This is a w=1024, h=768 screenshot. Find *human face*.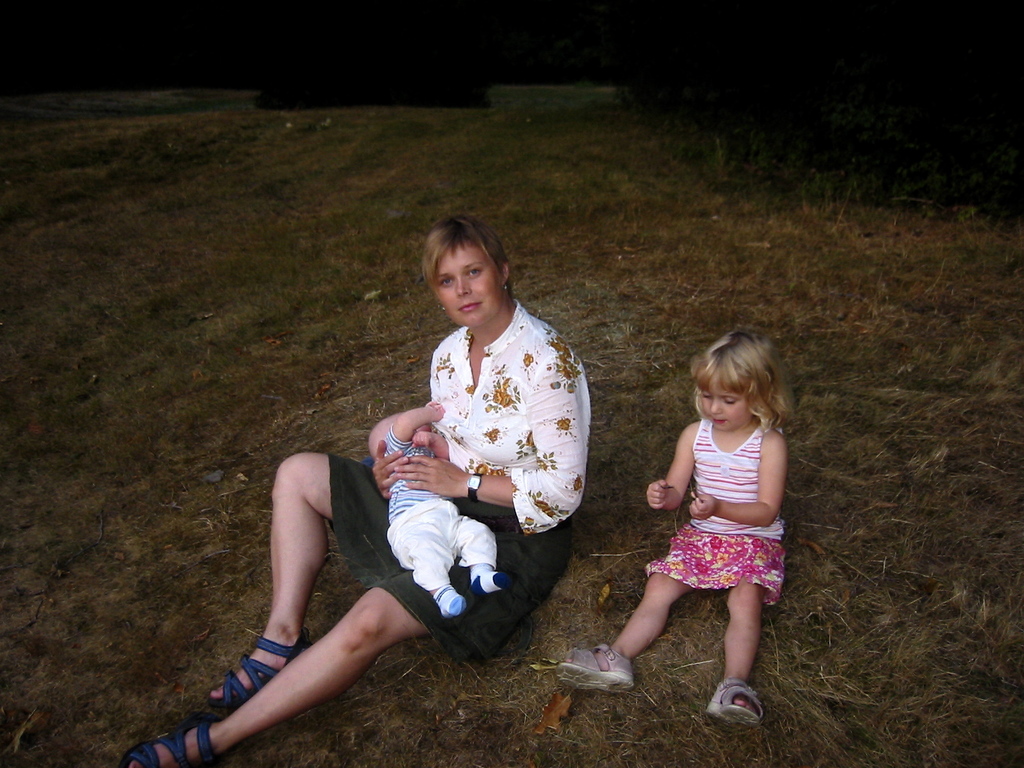
Bounding box: locate(414, 224, 516, 325).
